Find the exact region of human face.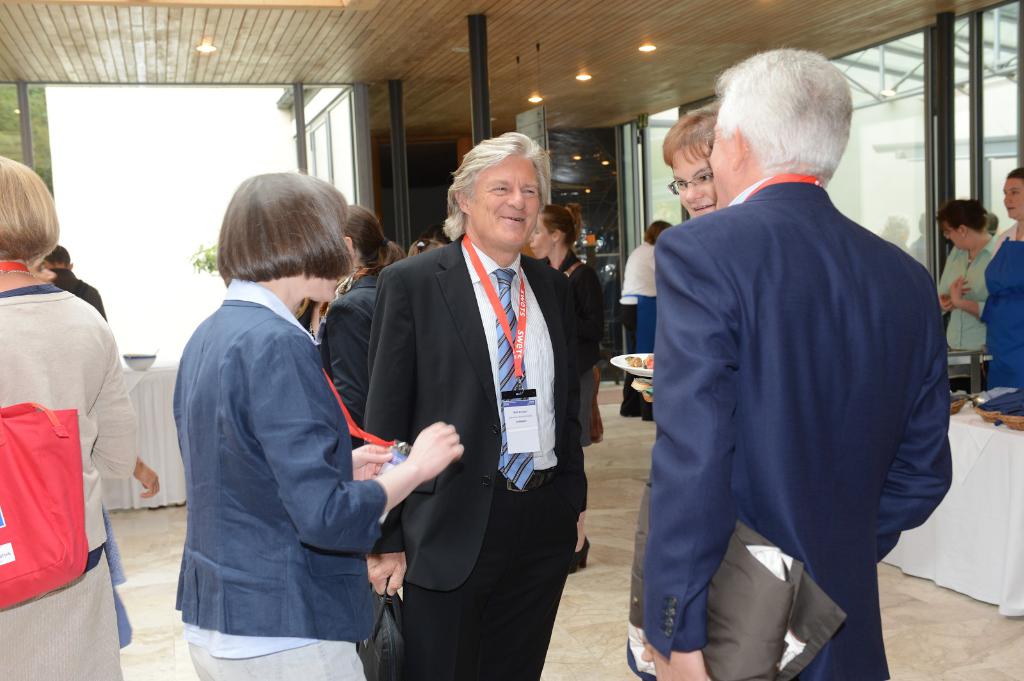
Exact region: left=668, top=141, right=710, bottom=220.
